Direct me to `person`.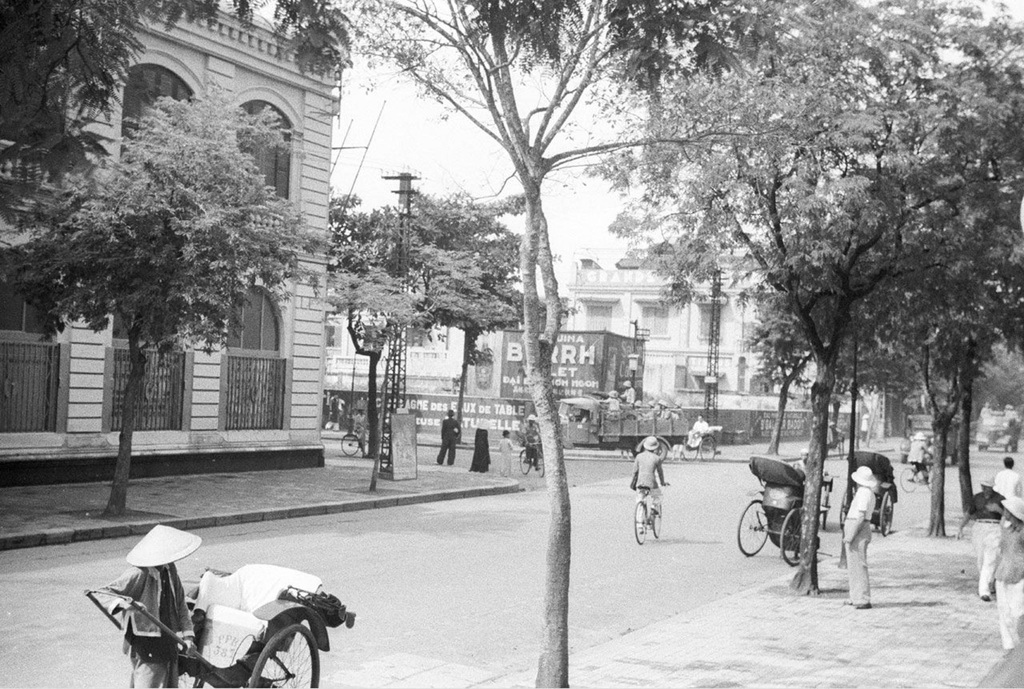
Direction: region(640, 437, 687, 550).
